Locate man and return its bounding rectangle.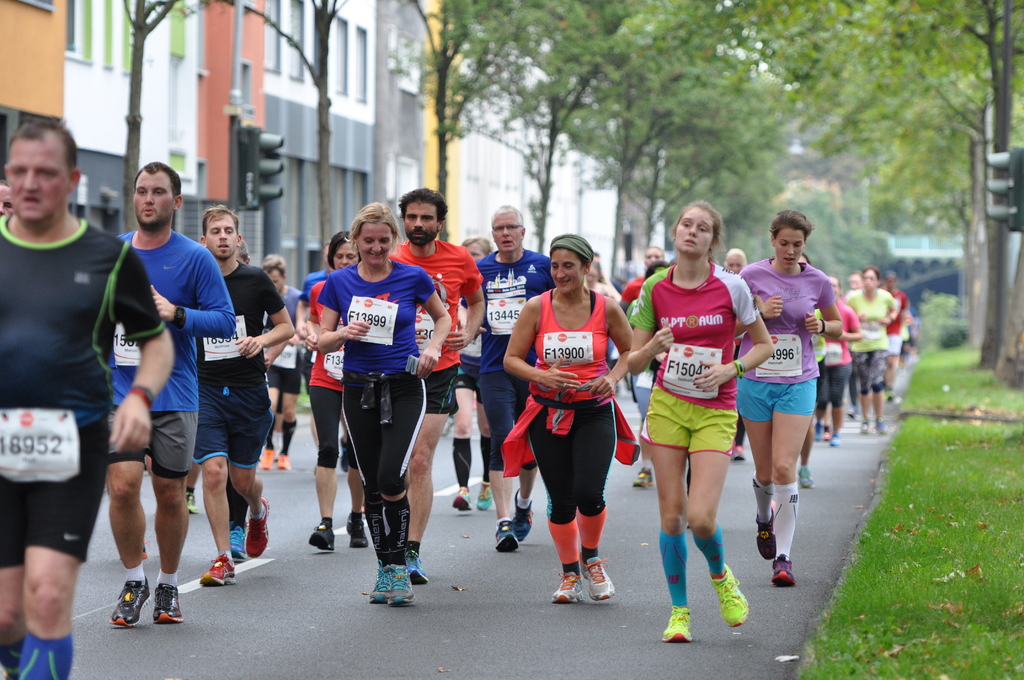
(0,115,173,679).
